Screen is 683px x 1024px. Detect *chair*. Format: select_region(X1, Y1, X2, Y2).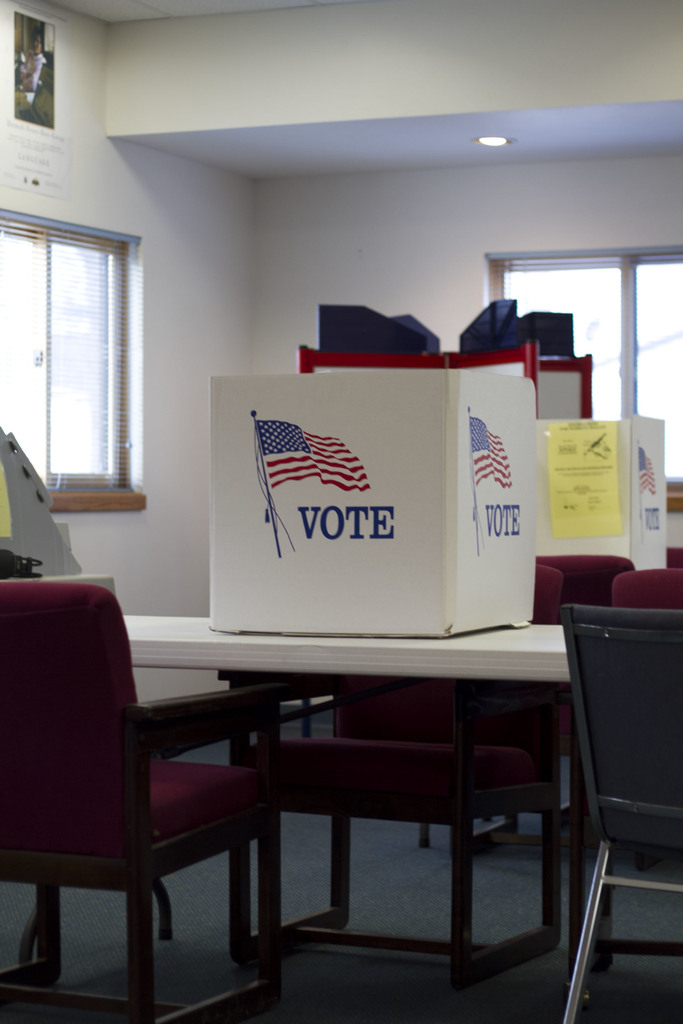
select_region(235, 555, 571, 996).
